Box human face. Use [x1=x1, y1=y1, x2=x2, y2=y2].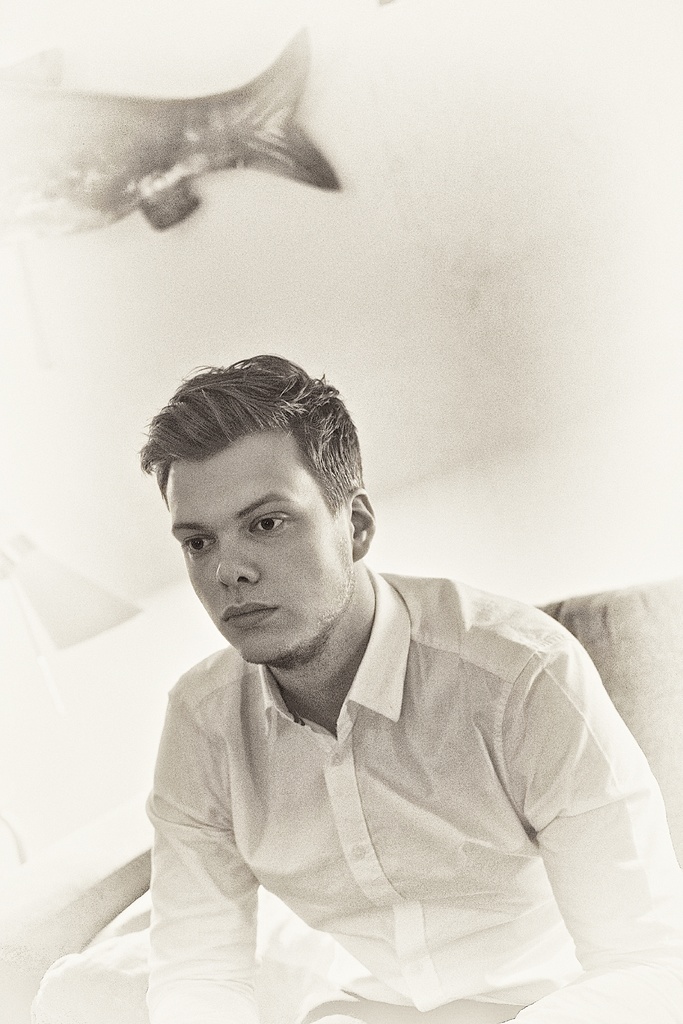
[x1=166, y1=428, x2=353, y2=665].
